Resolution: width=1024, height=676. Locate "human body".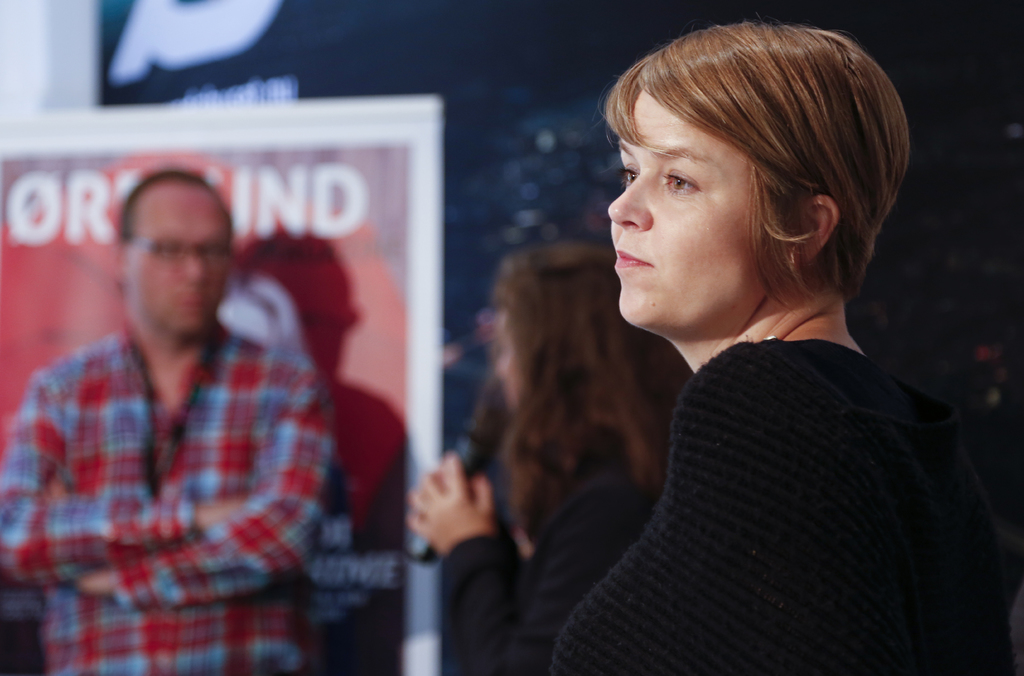
BBox(0, 322, 339, 675).
